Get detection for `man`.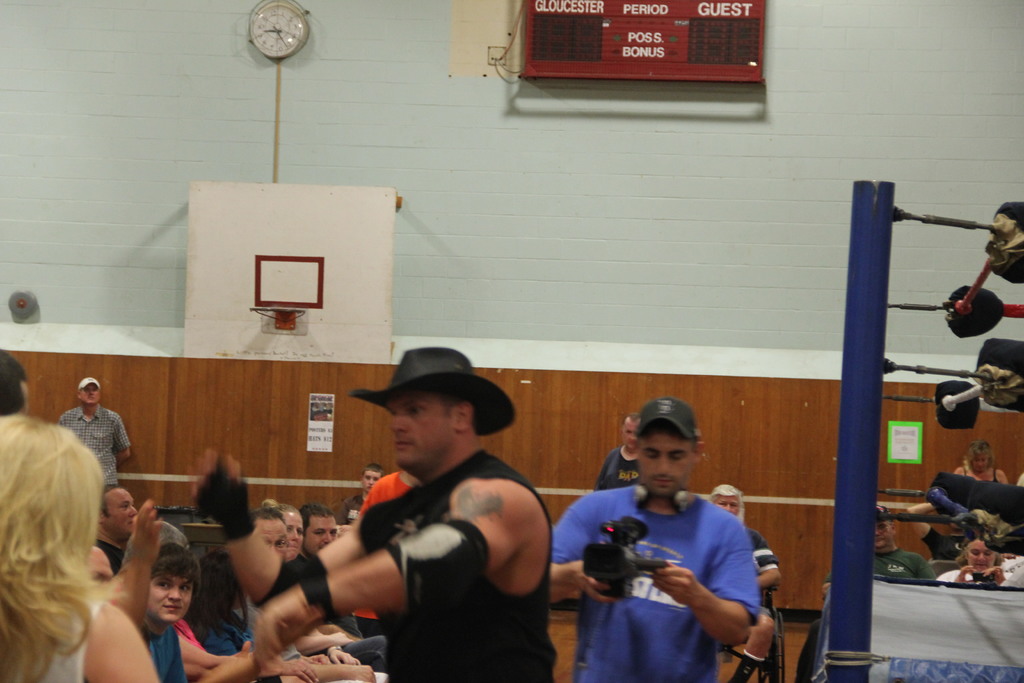
Detection: (708, 482, 785, 682).
